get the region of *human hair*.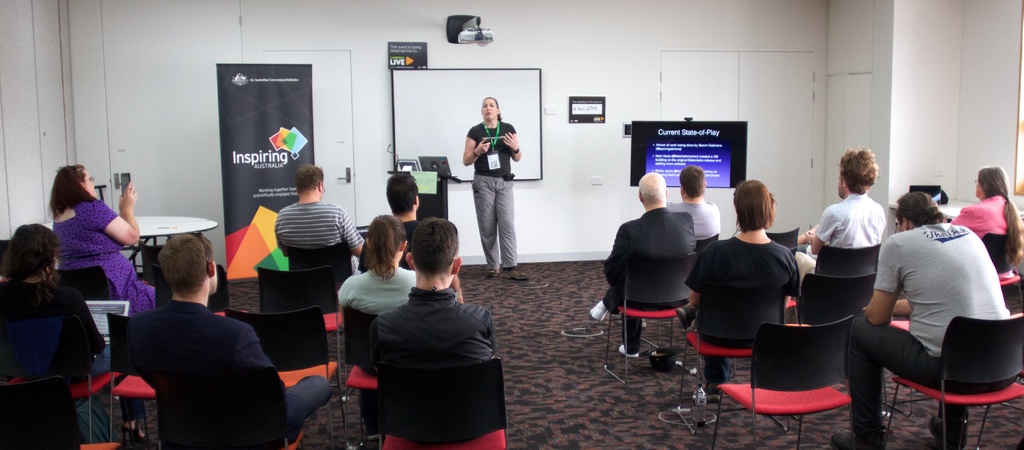
(1,223,63,296).
